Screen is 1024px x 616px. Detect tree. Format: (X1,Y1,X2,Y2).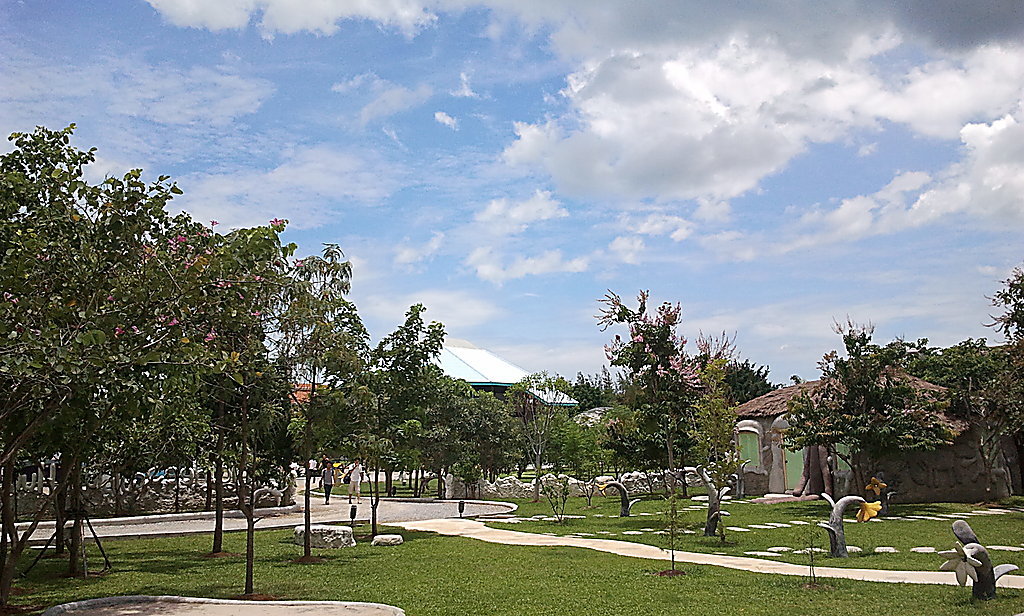
(492,361,585,526).
